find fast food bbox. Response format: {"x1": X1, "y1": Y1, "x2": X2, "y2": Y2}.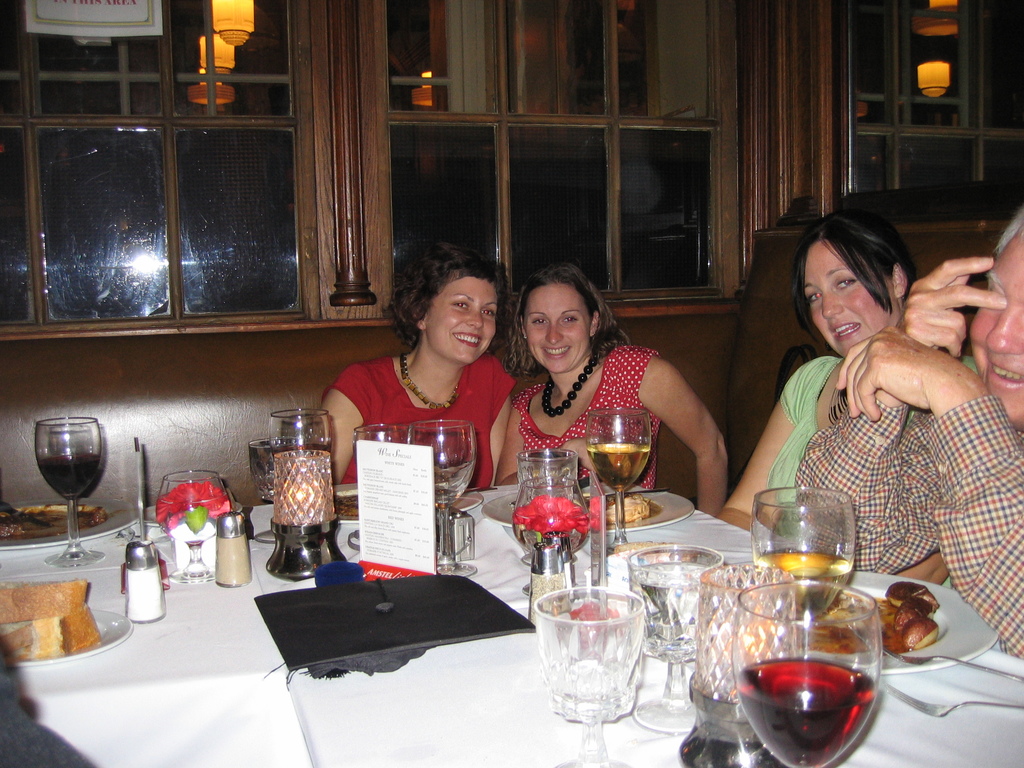
{"x1": 884, "y1": 581, "x2": 935, "y2": 616}.
